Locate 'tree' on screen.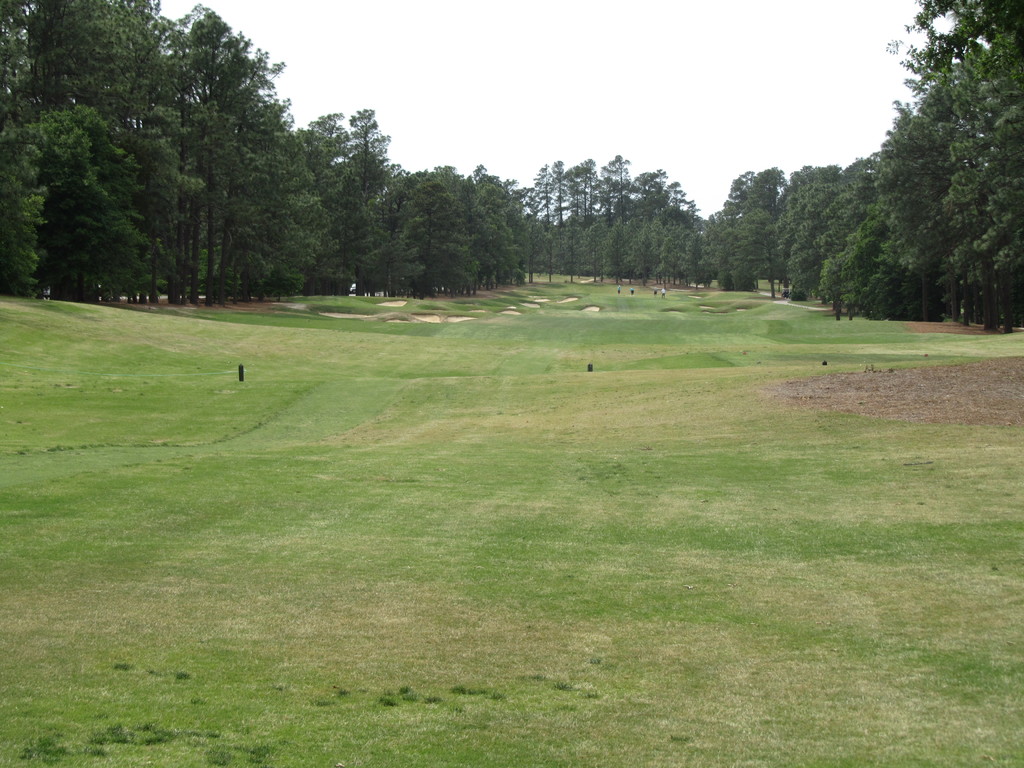
On screen at [788,164,850,297].
